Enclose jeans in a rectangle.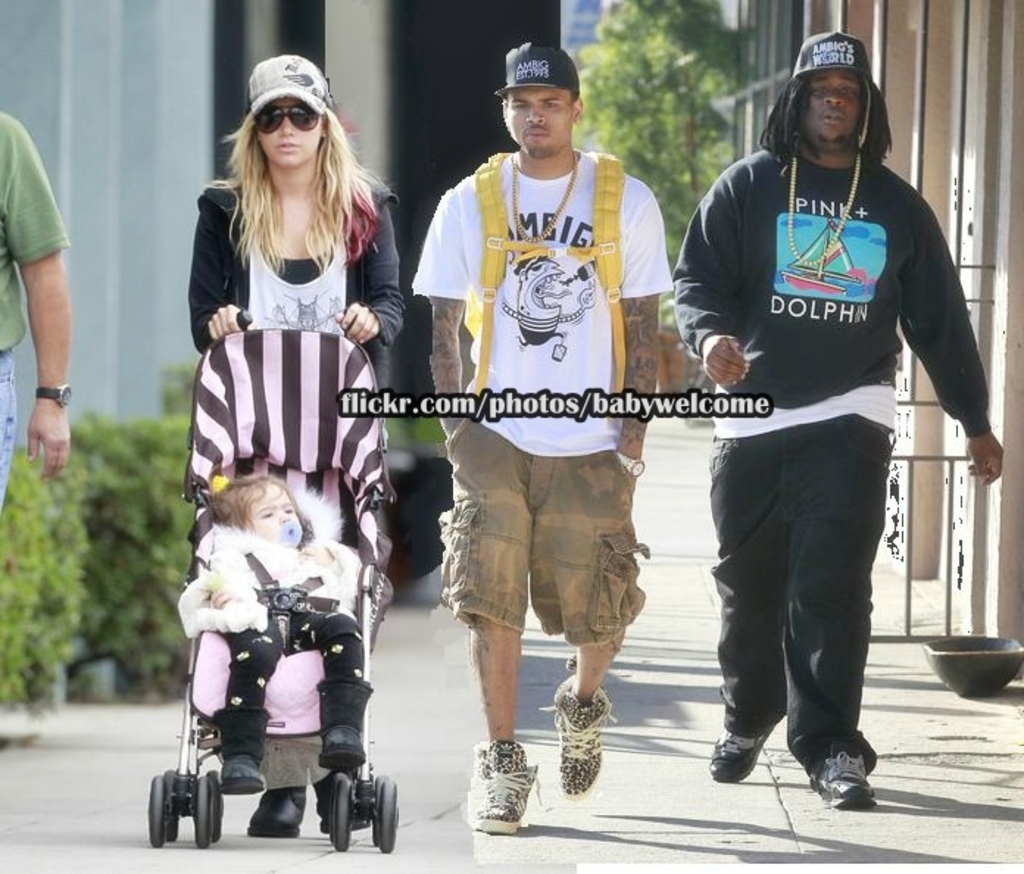
bbox(703, 411, 899, 775).
